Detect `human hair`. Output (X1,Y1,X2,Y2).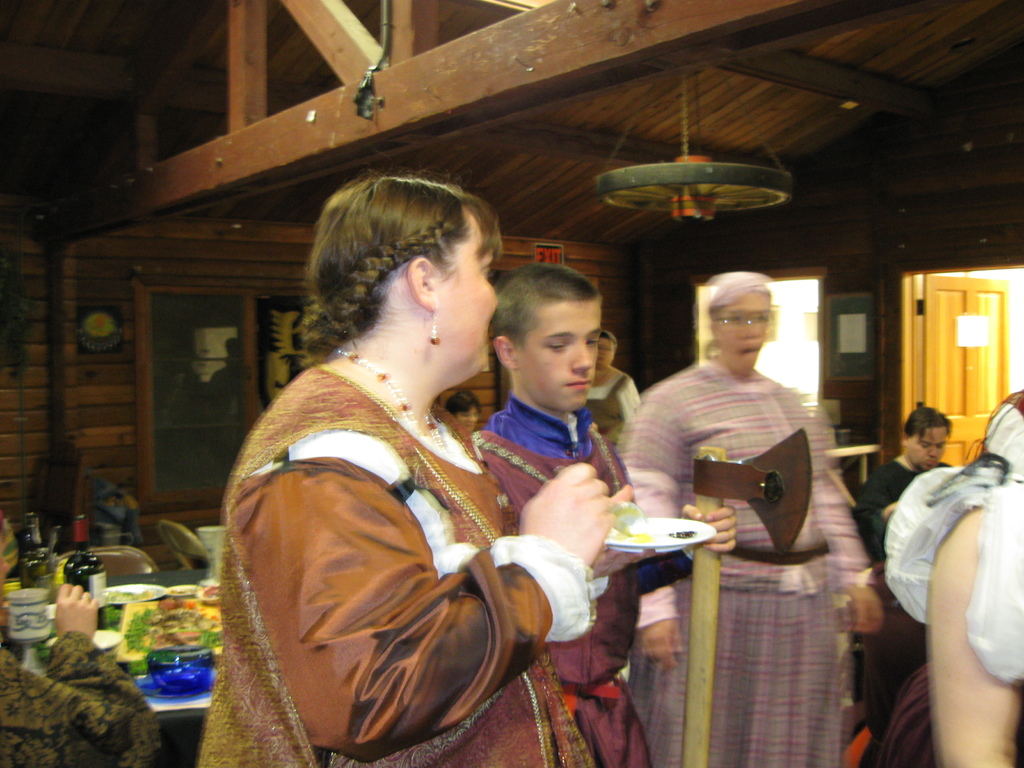
(444,388,481,420).
